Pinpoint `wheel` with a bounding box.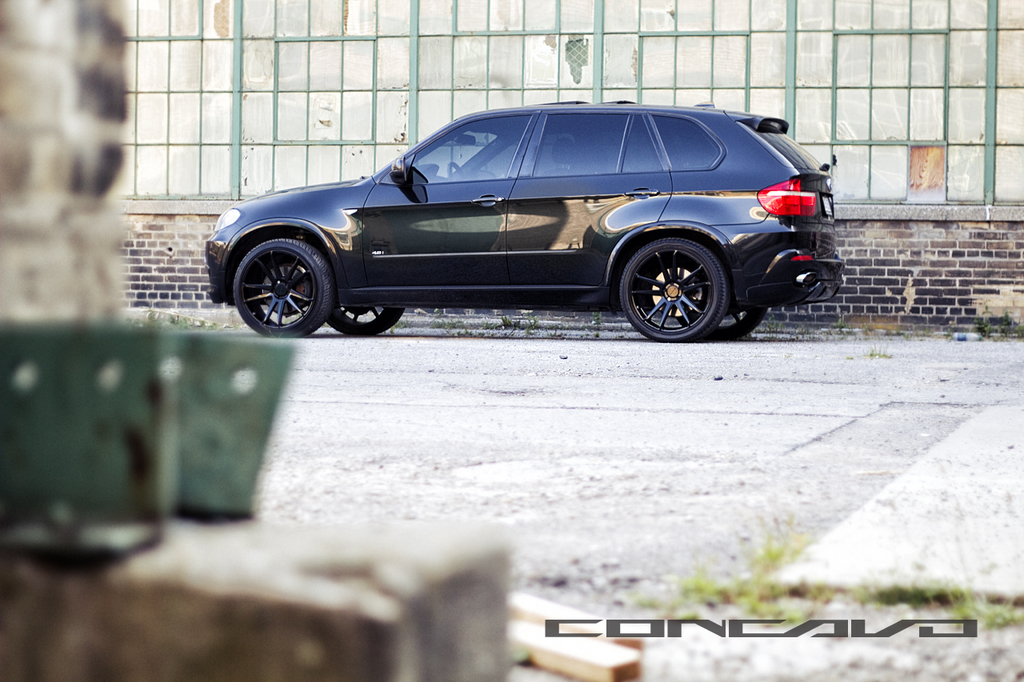
pyautogui.locateOnScreen(620, 222, 740, 325).
